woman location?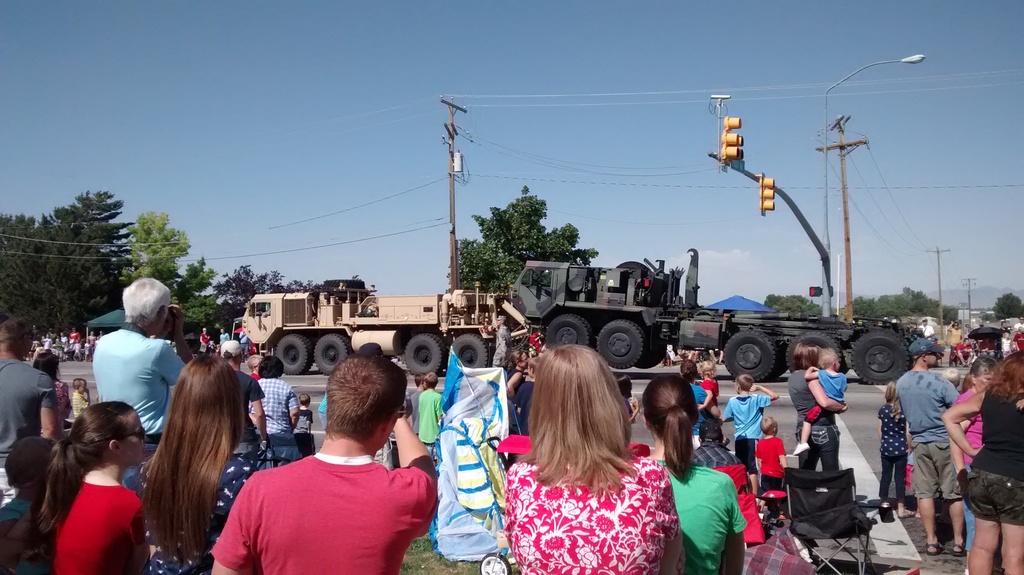
[left=784, top=341, right=840, bottom=470]
